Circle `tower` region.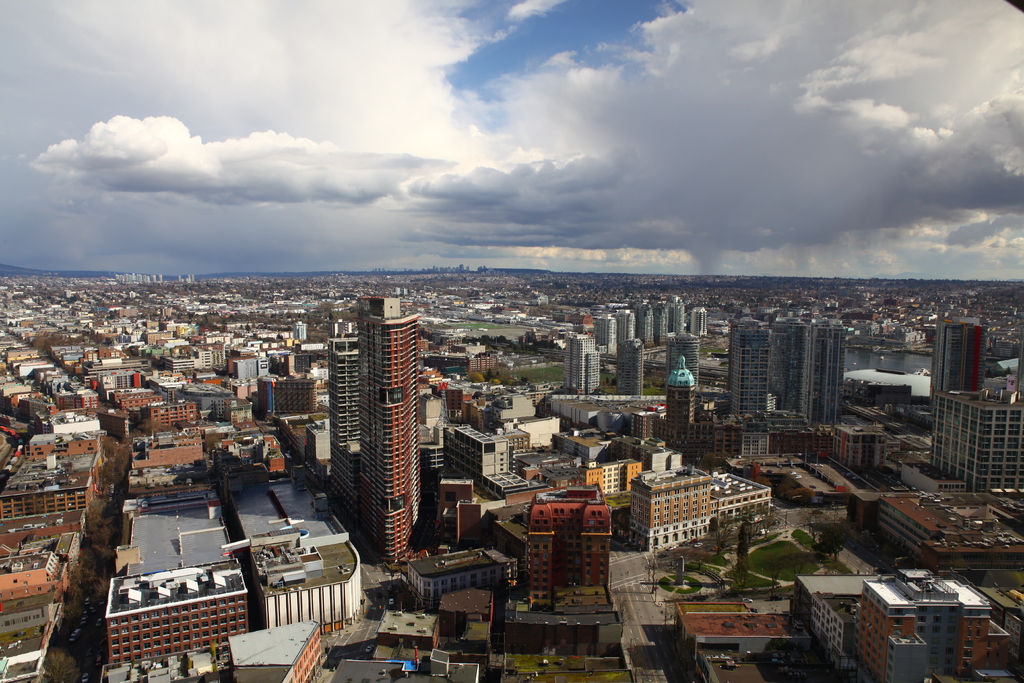
Region: [566, 327, 593, 390].
